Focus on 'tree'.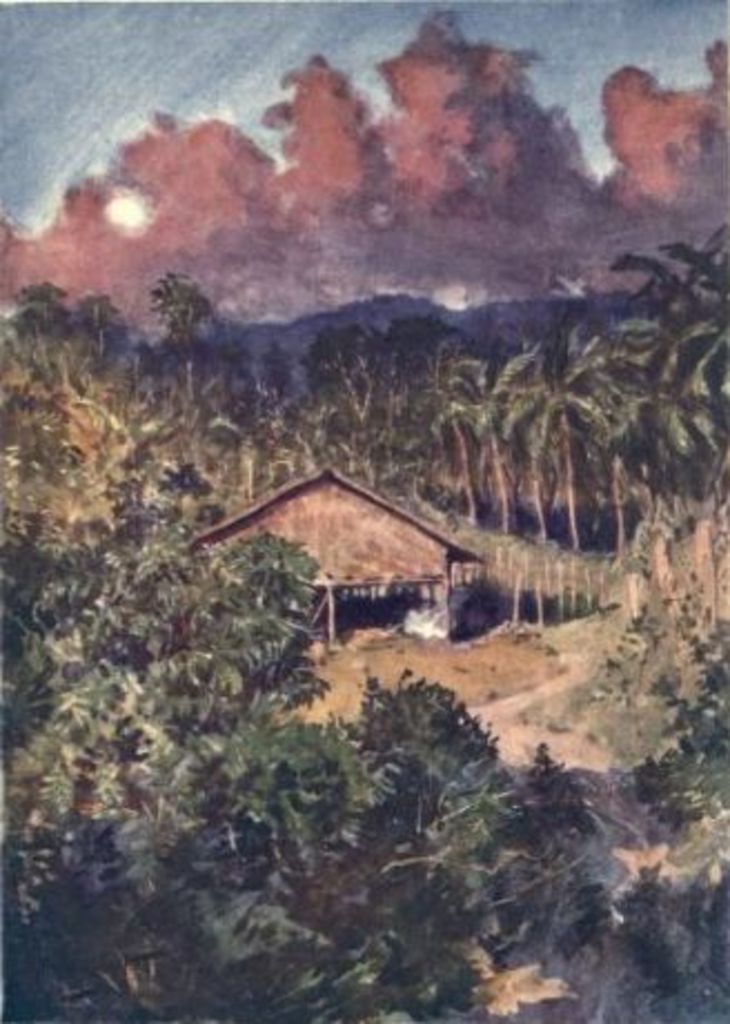
Focused at detection(125, 245, 214, 334).
